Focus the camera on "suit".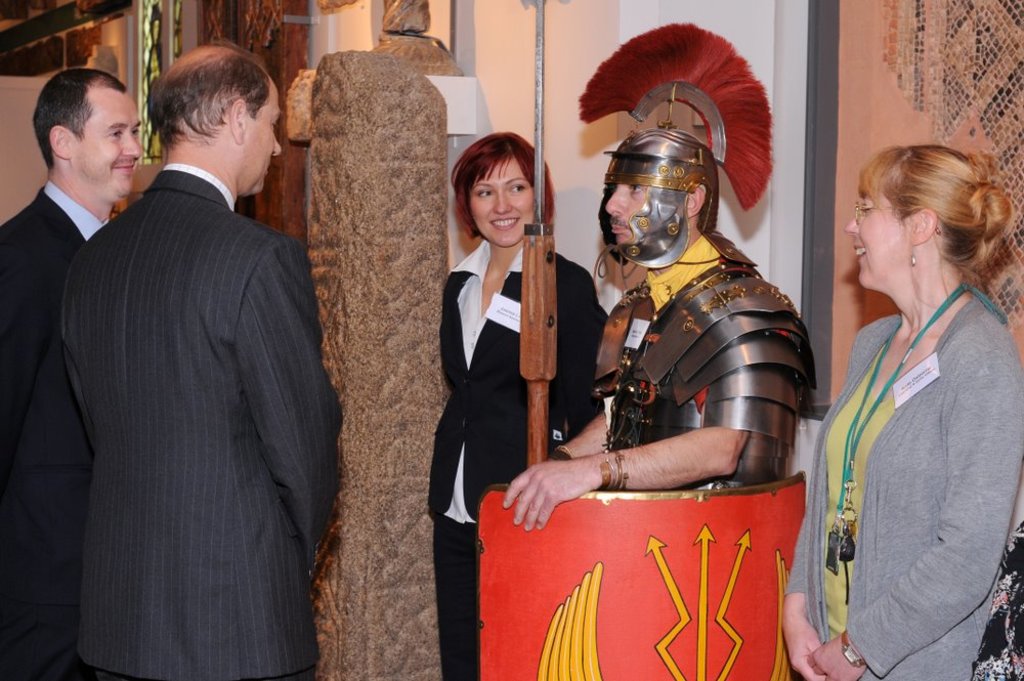
Focus region: 55:164:351:673.
